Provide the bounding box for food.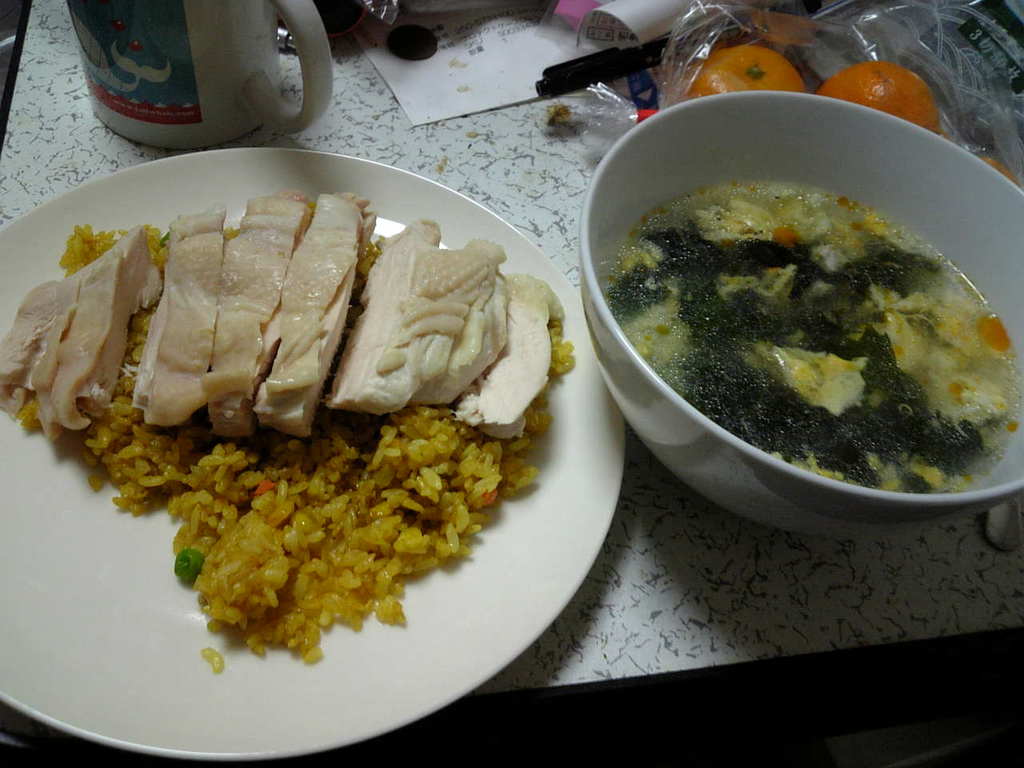
crop(822, 57, 939, 134).
